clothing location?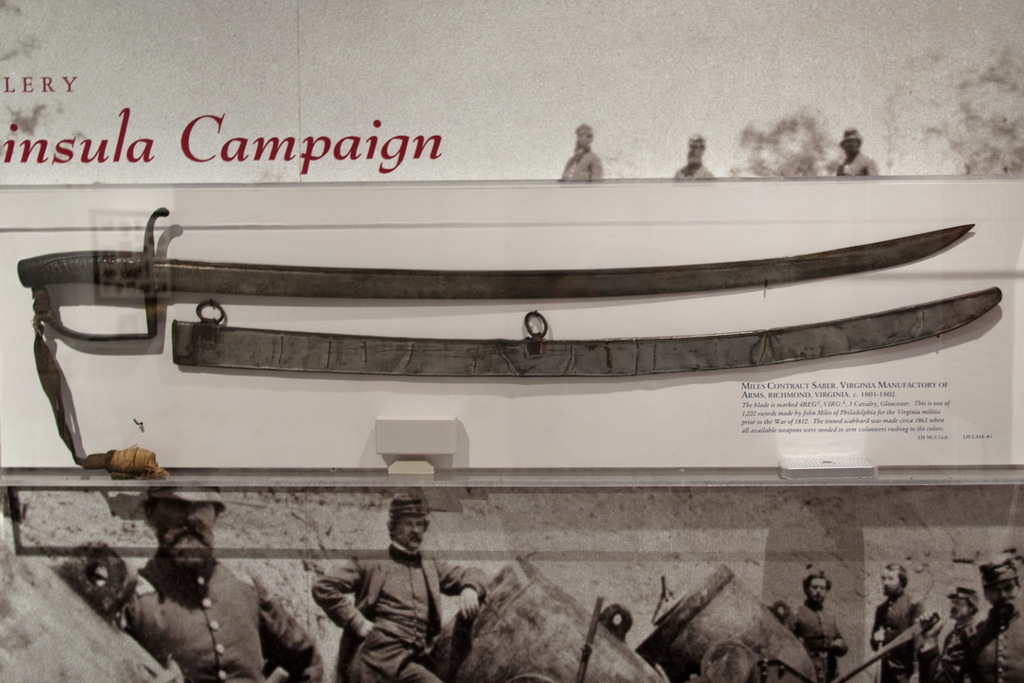
pyautogui.locateOnScreen(796, 606, 839, 682)
